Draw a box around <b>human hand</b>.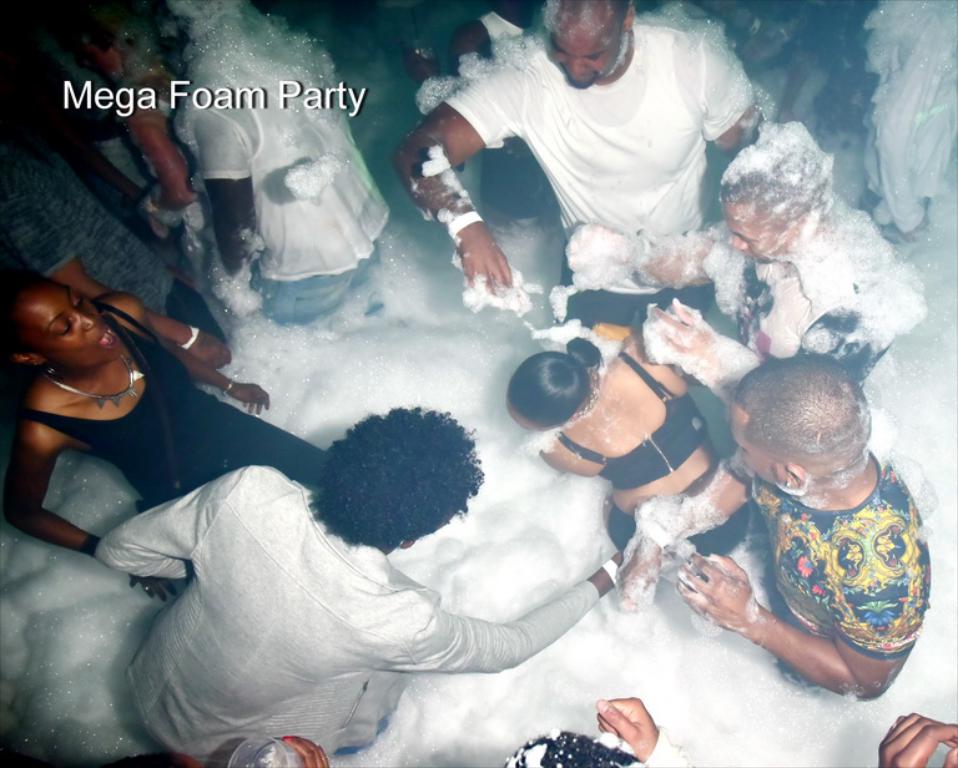
left=684, top=560, right=780, bottom=652.
